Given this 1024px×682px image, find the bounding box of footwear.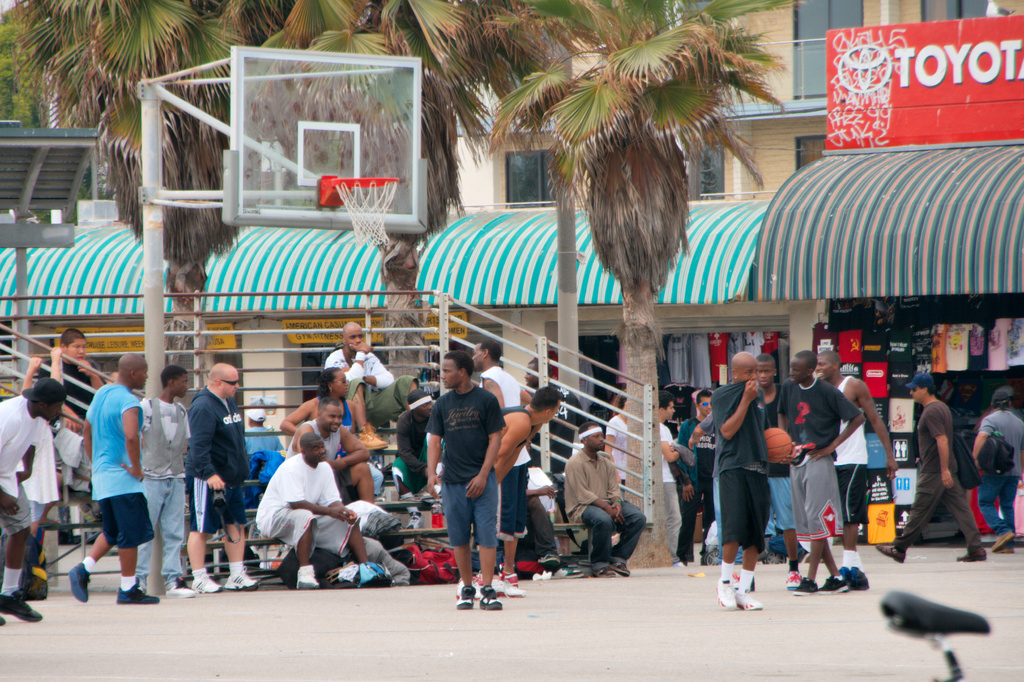
[left=721, top=558, right=777, bottom=619].
